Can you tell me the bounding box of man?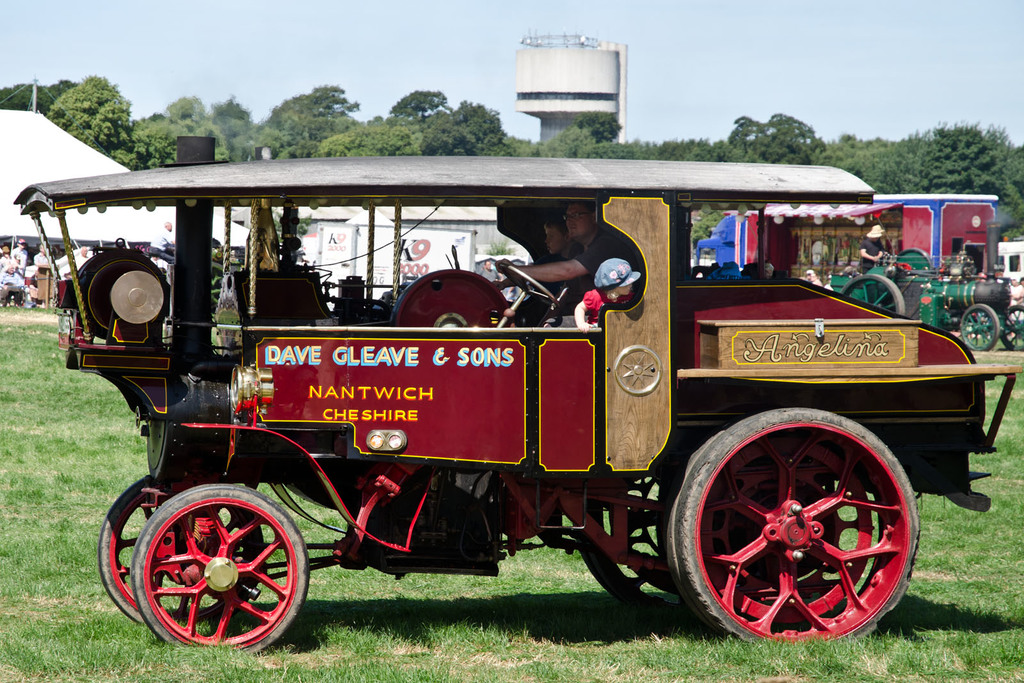
region(860, 225, 885, 275).
